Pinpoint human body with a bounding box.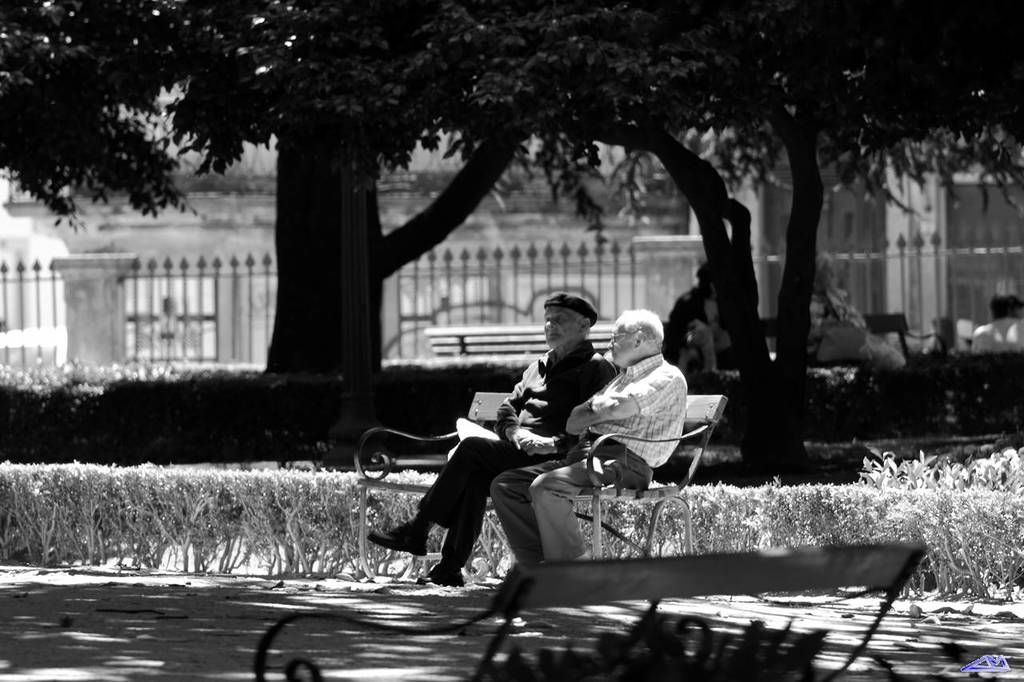
663, 288, 736, 375.
